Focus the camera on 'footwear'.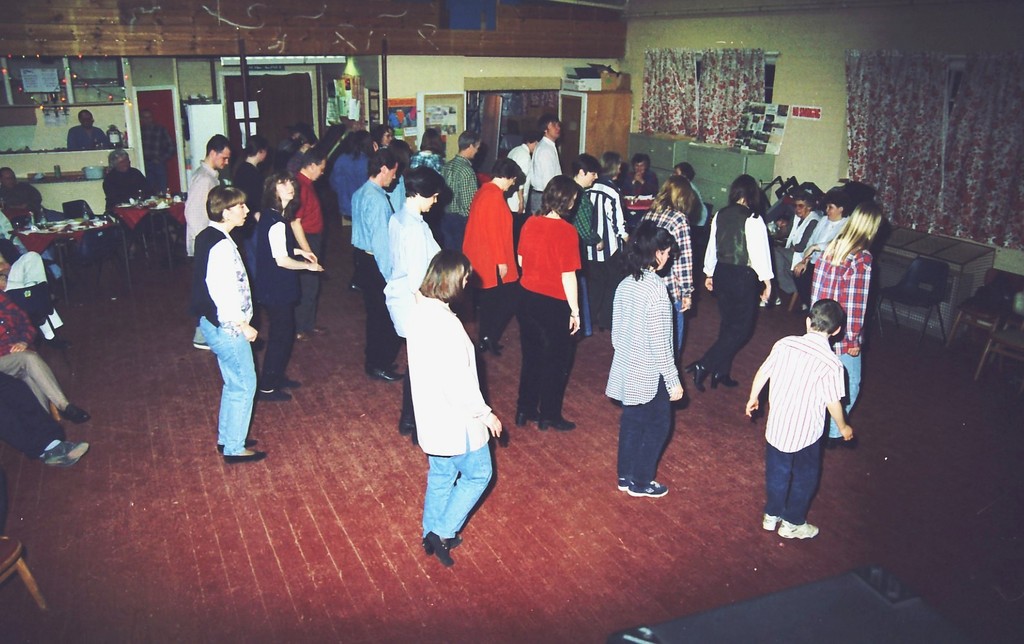
Focus region: (283,375,304,390).
